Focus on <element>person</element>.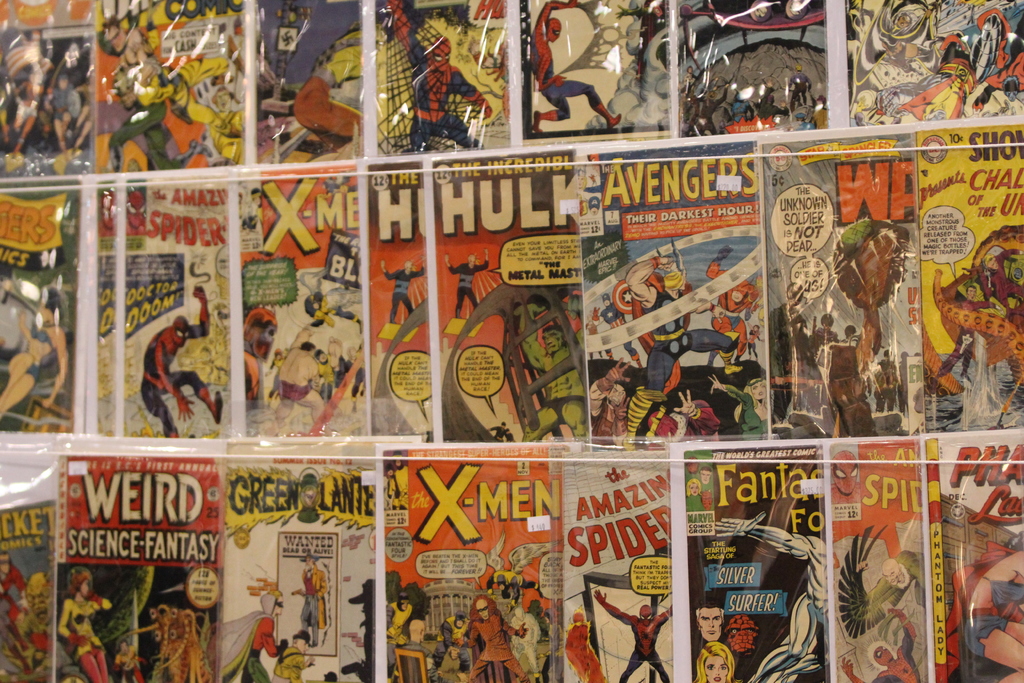
Focused at (x1=706, y1=381, x2=772, y2=440).
